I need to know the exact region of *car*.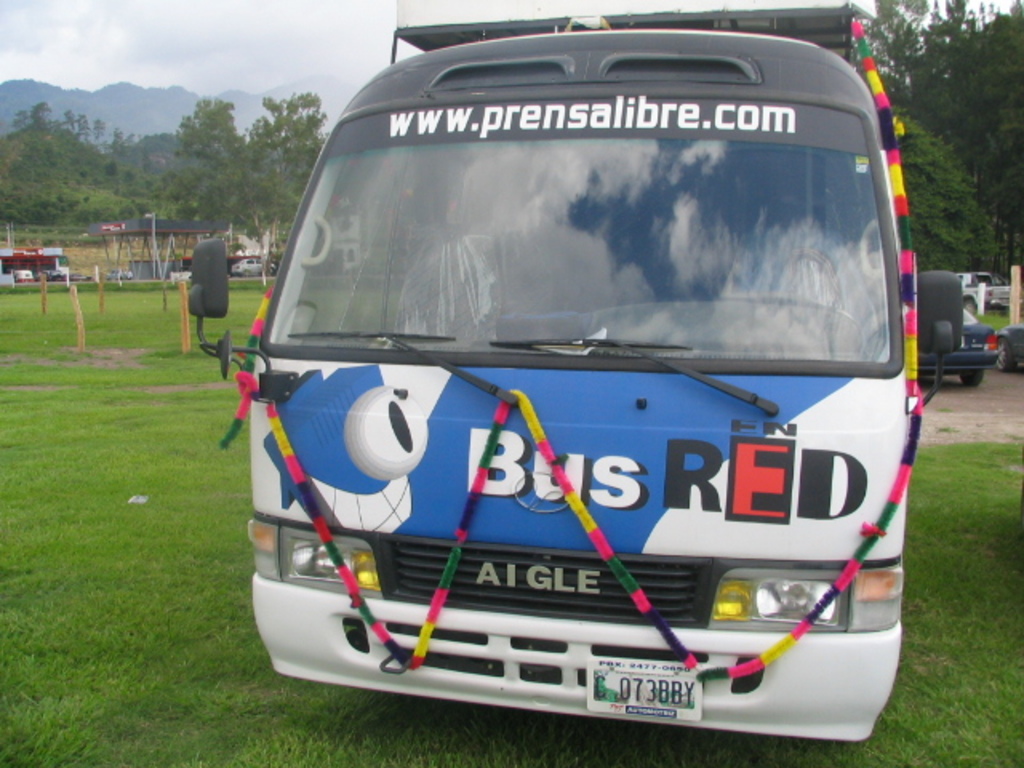
Region: 186/0/968/738.
